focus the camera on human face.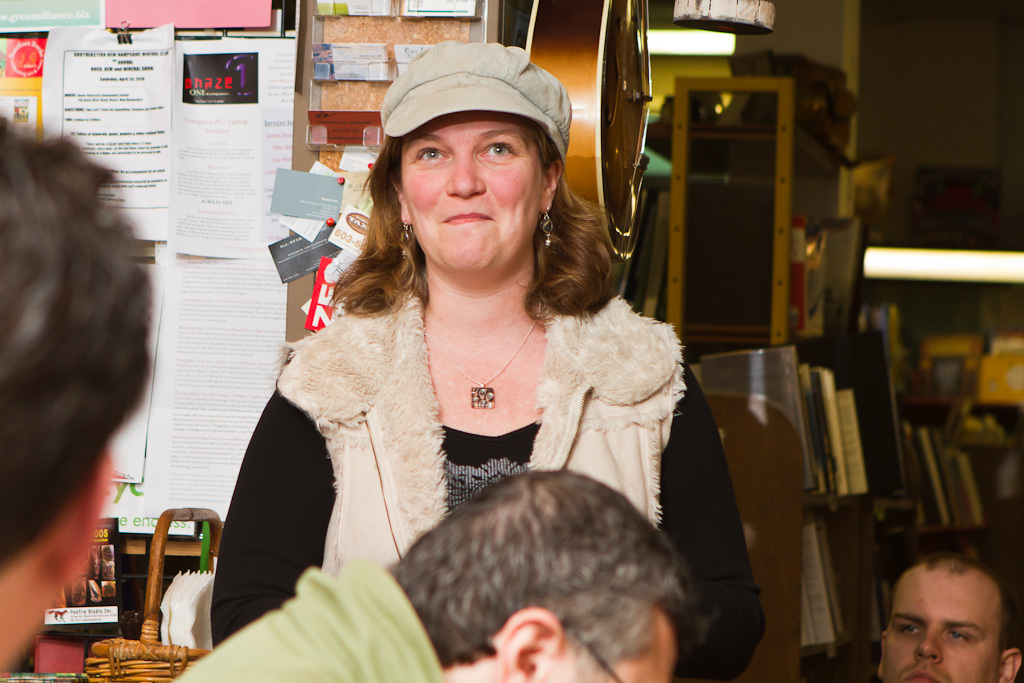
Focus region: <box>545,611,673,682</box>.
